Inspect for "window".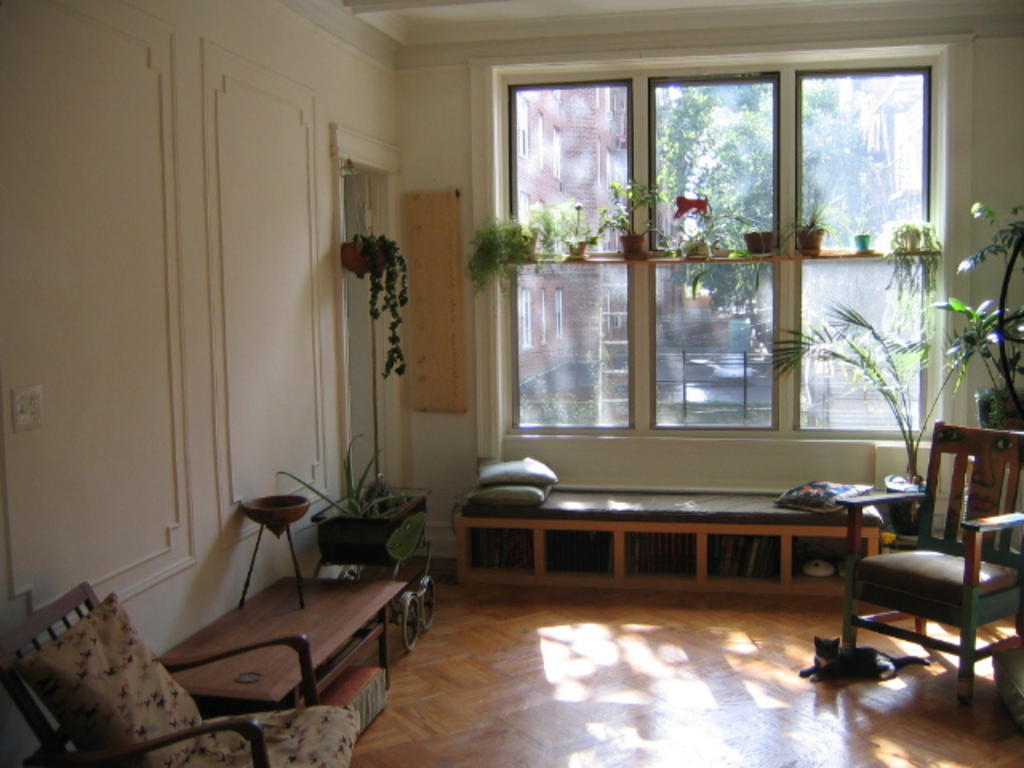
Inspection: (x1=523, y1=195, x2=526, y2=240).
